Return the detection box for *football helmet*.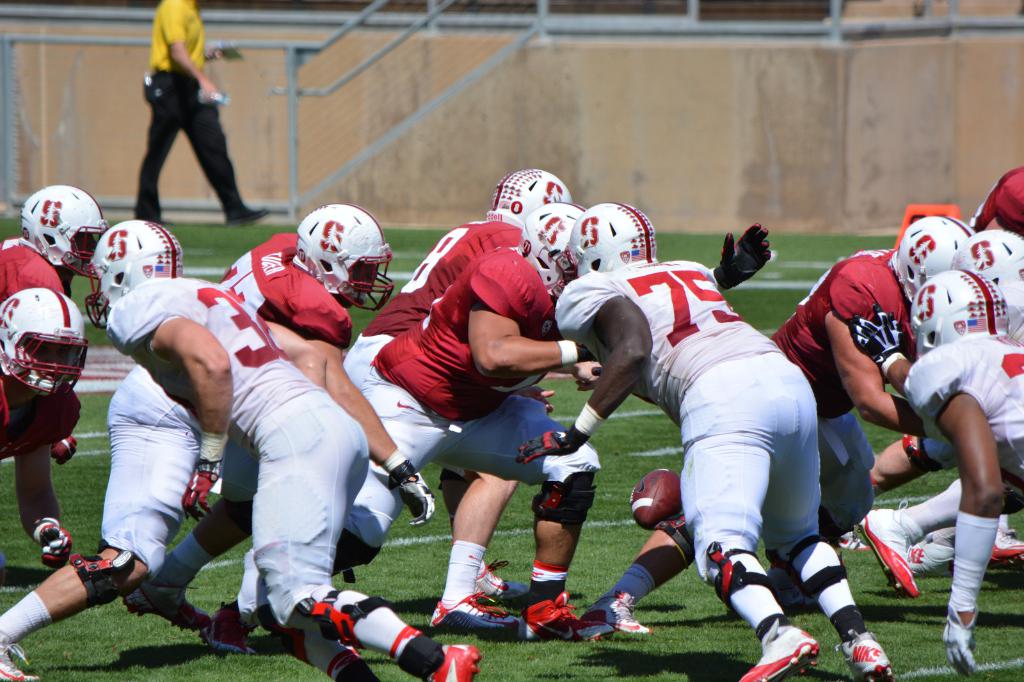
crop(20, 184, 113, 278).
